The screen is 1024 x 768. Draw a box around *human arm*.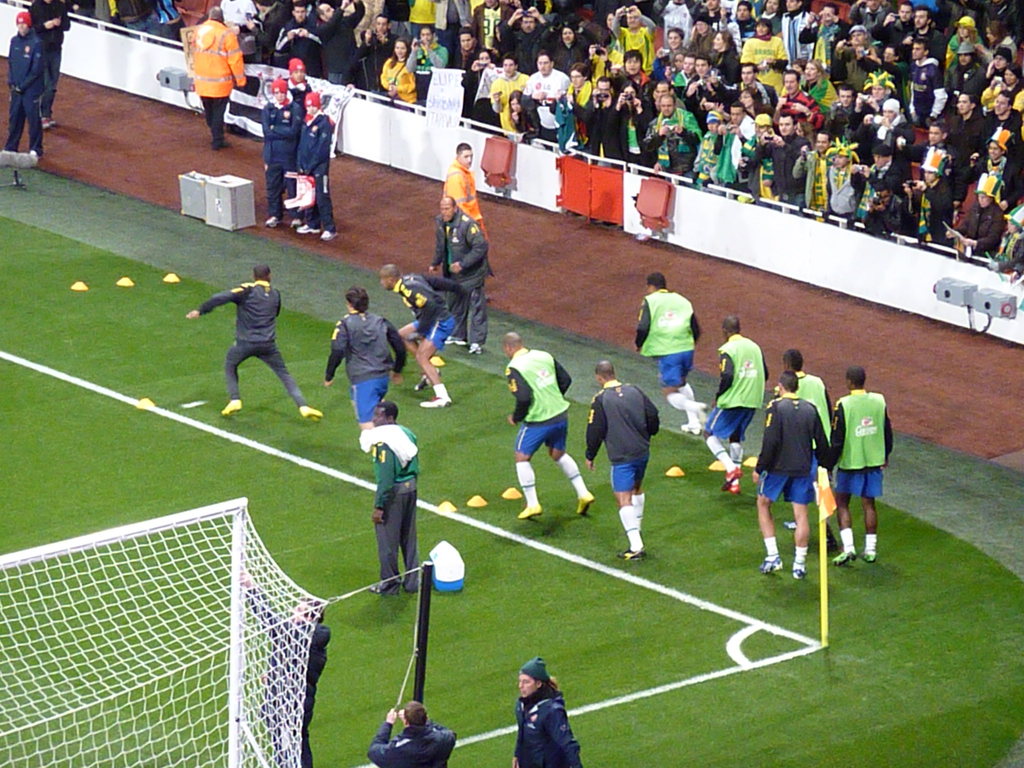
region(808, 405, 831, 478).
